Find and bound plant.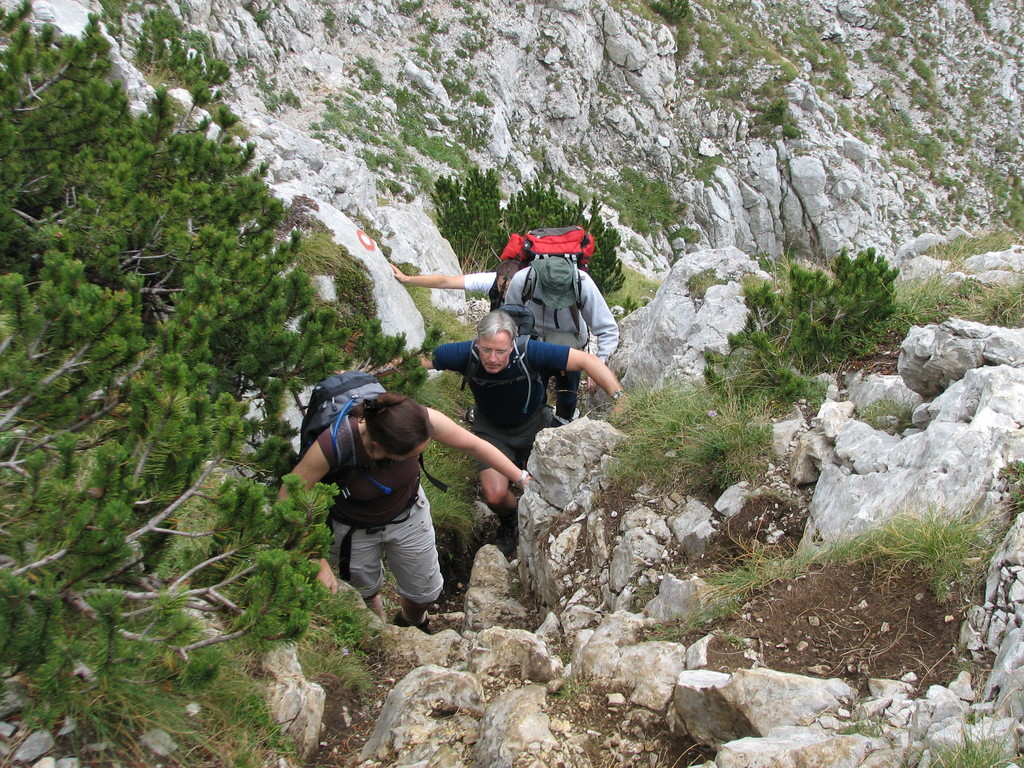
Bound: bbox=(926, 223, 1016, 262).
